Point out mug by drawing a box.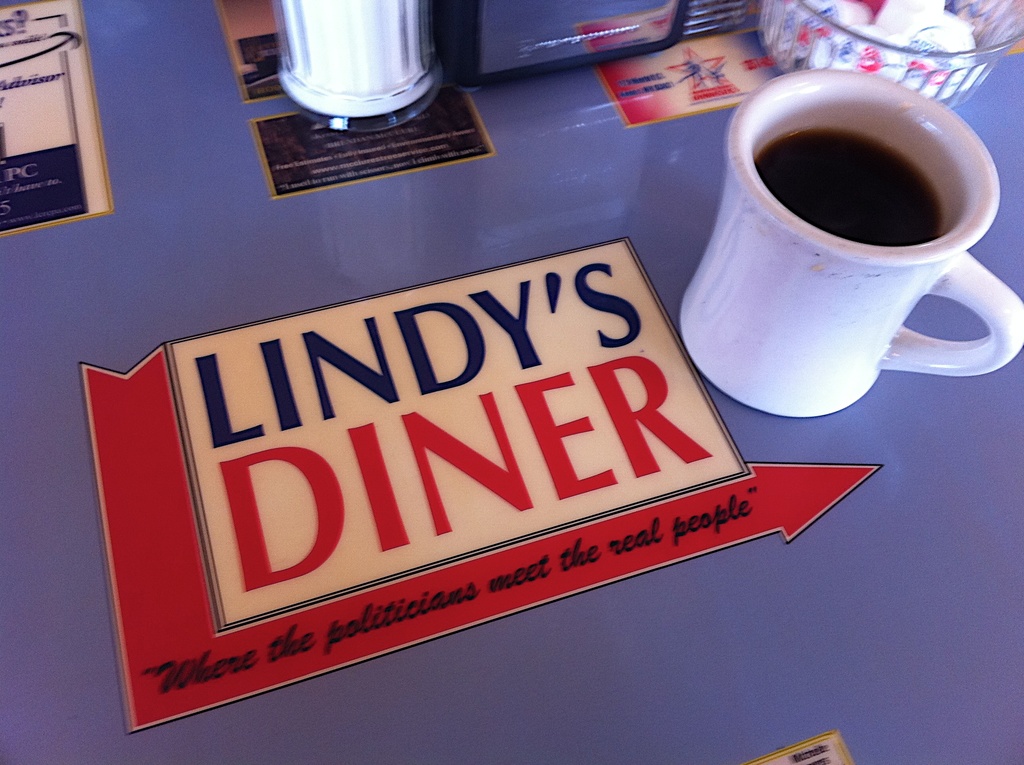
[left=679, top=64, right=1023, bottom=421].
